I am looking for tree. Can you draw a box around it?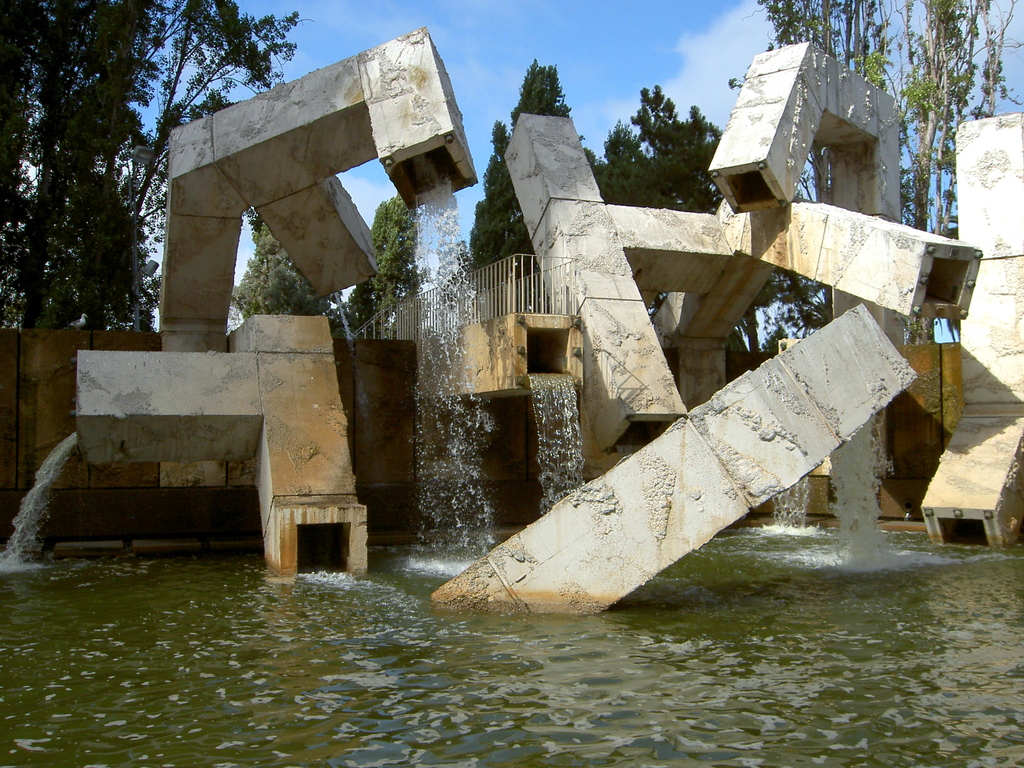
Sure, the bounding box is rect(604, 83, 753, 198).
